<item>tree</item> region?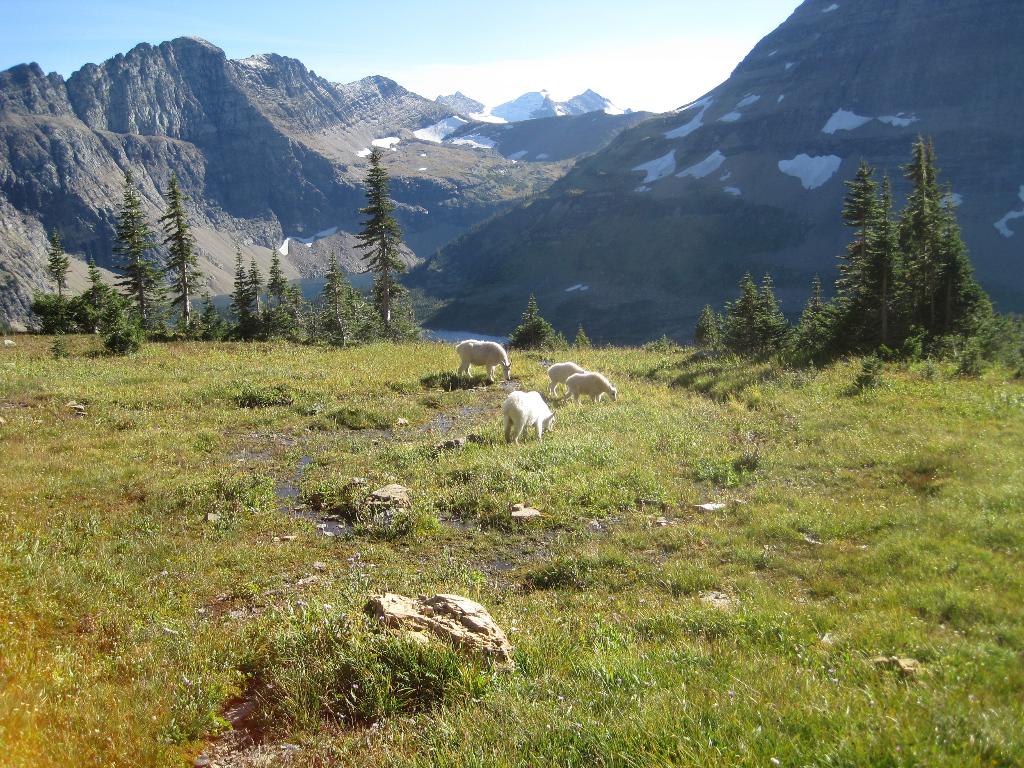
227/246/258/340
